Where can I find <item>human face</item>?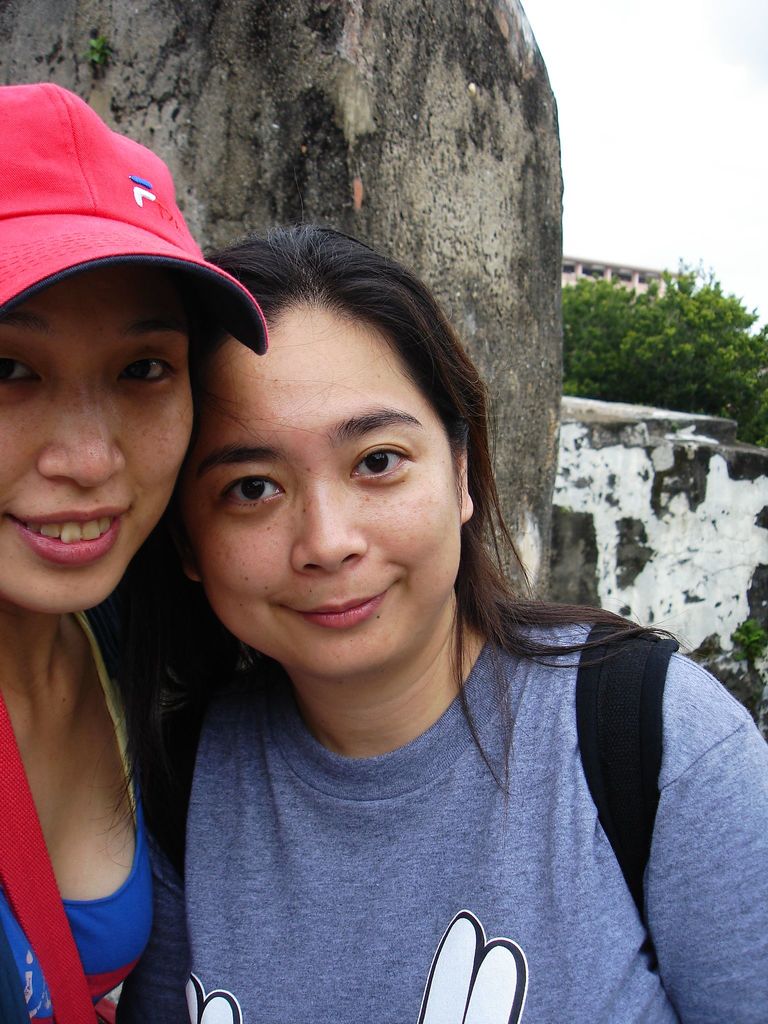
You can find it at l=188, t=289, r=470, b=671.
